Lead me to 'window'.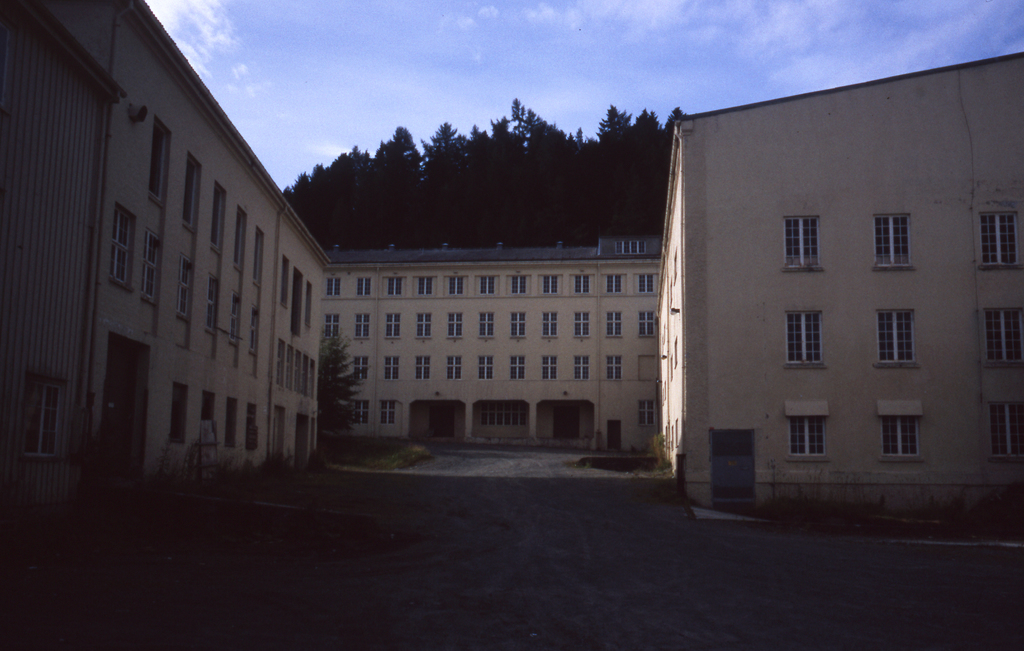
Lead to Rect(328, 277, 341, 298).
